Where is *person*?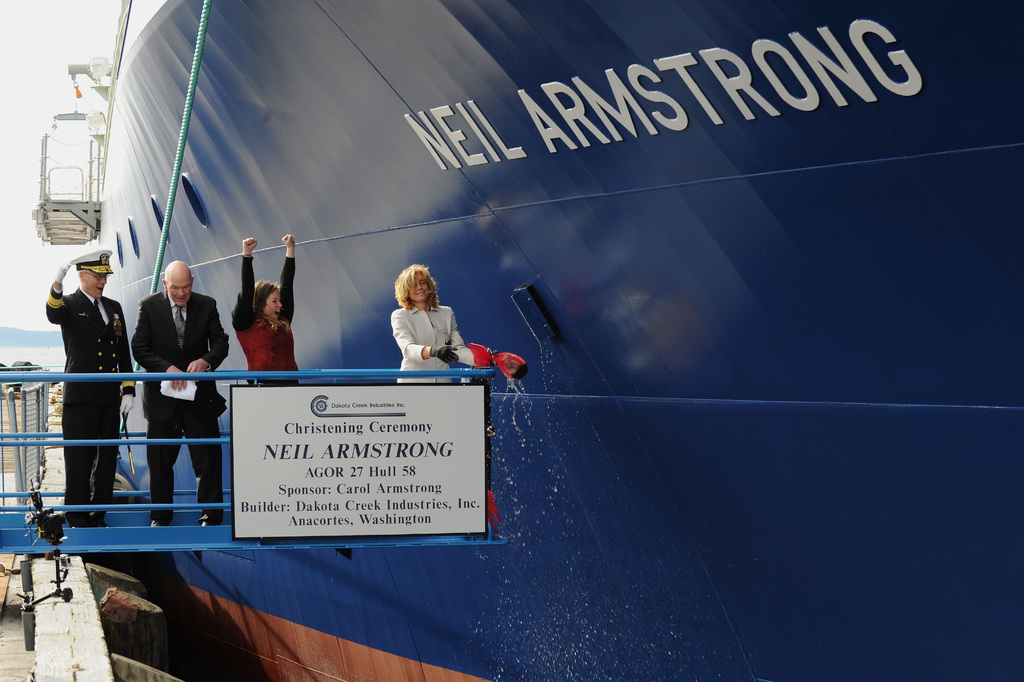
235,234,298,385.
